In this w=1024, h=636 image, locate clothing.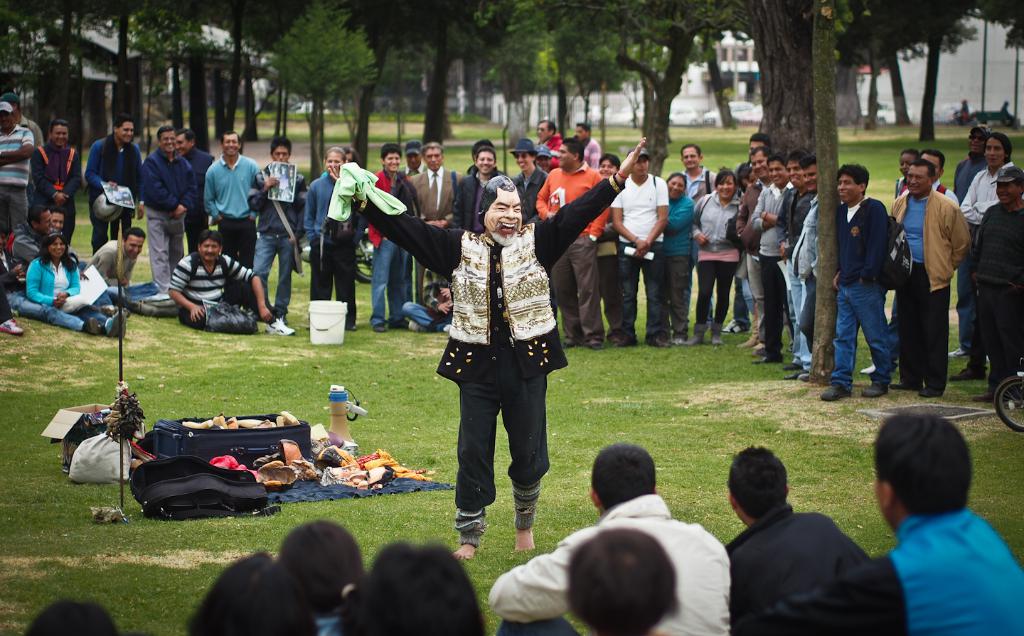
Bounding box: rect(27, 254, 82, 302).
